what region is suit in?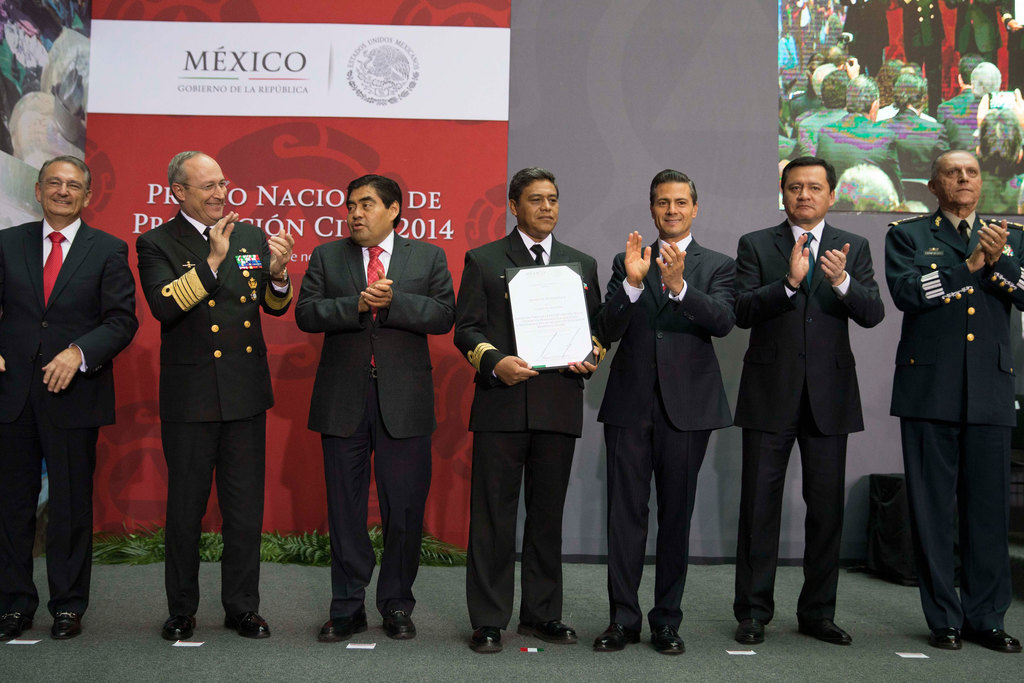
(736, 217, 884, 620).
